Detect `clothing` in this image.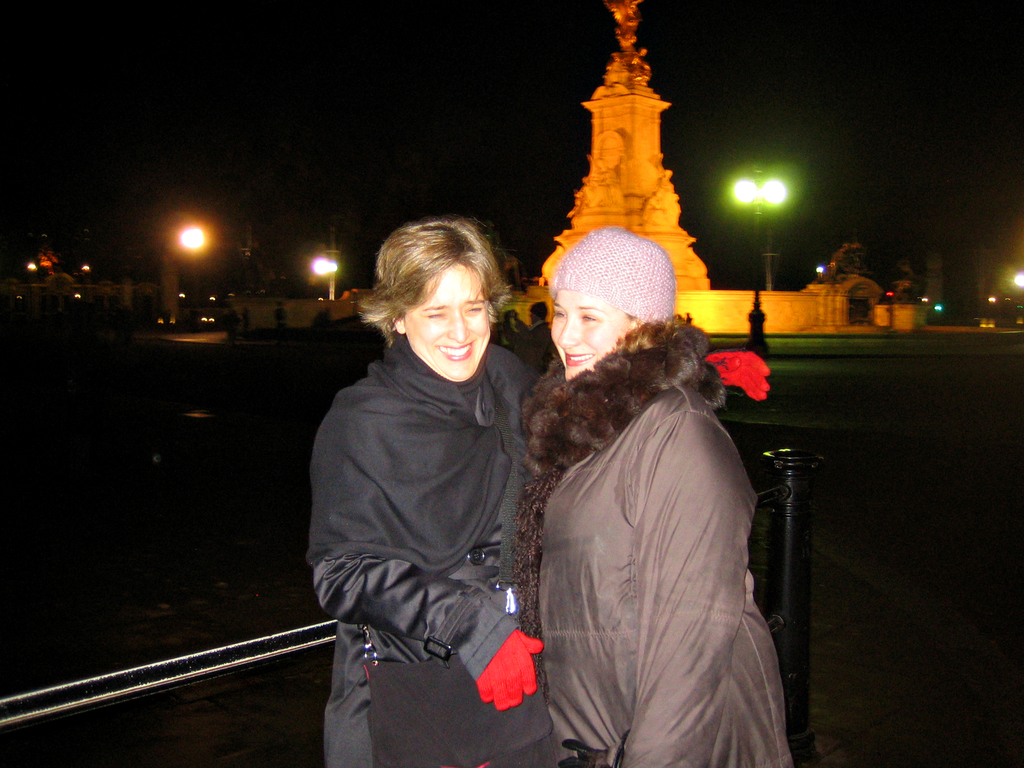
Detection: select_region(522, 328, 797, 767).
